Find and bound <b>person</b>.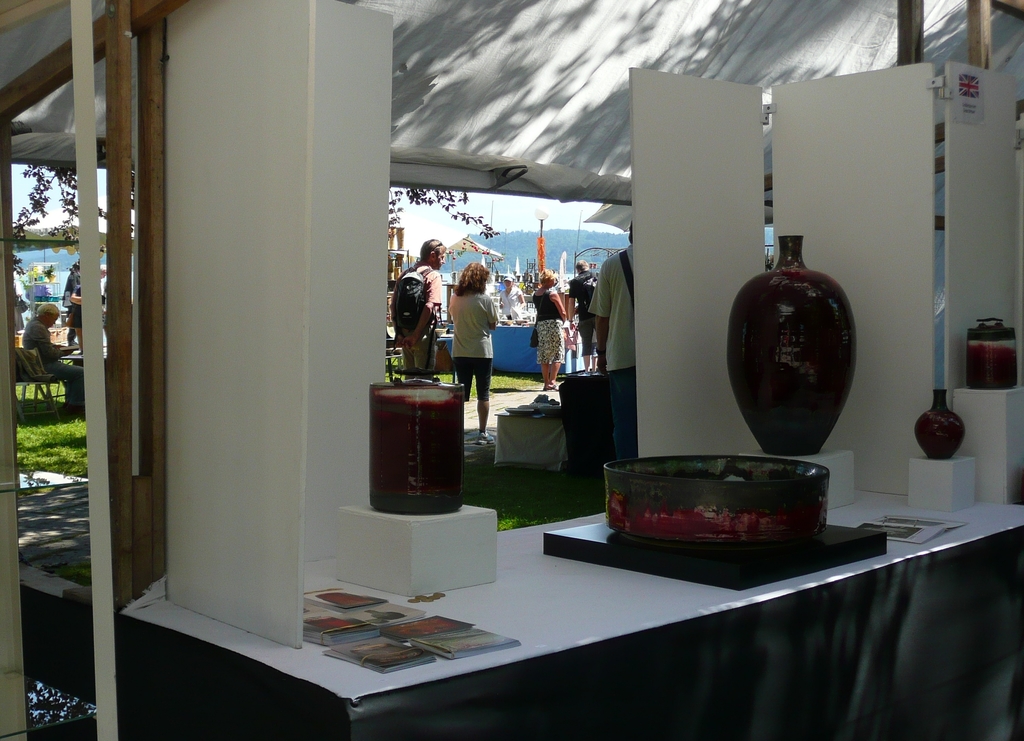
Bound: [left=391, top=241, right=446, bottom=379].
